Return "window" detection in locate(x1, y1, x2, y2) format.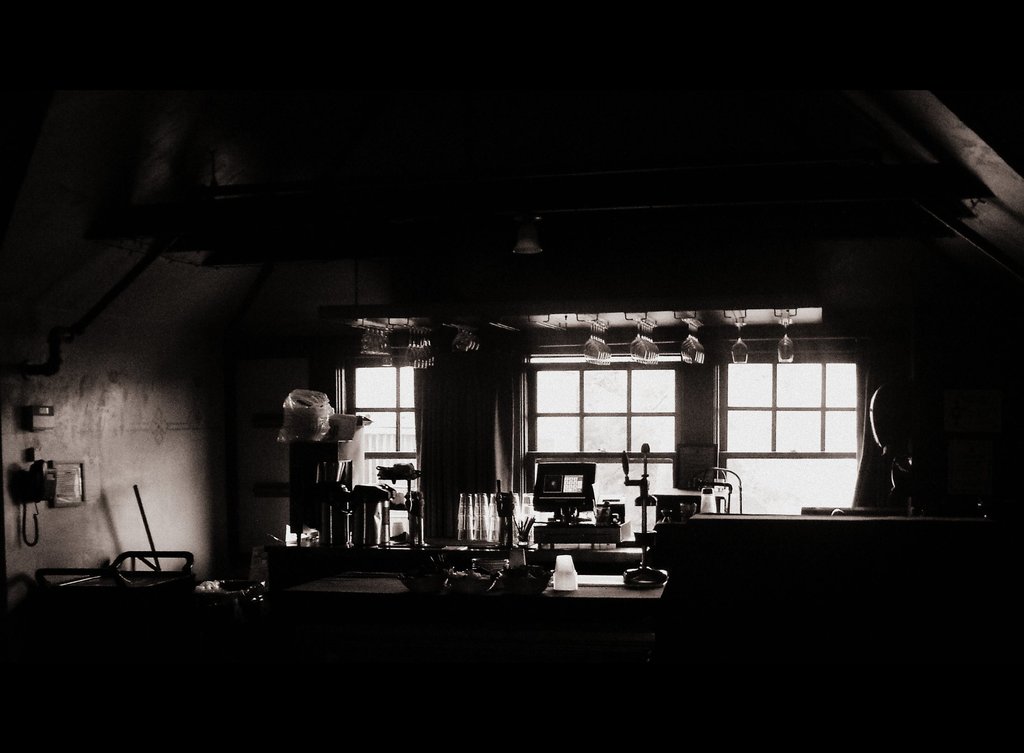
locate(711, 337, 860, 512).
